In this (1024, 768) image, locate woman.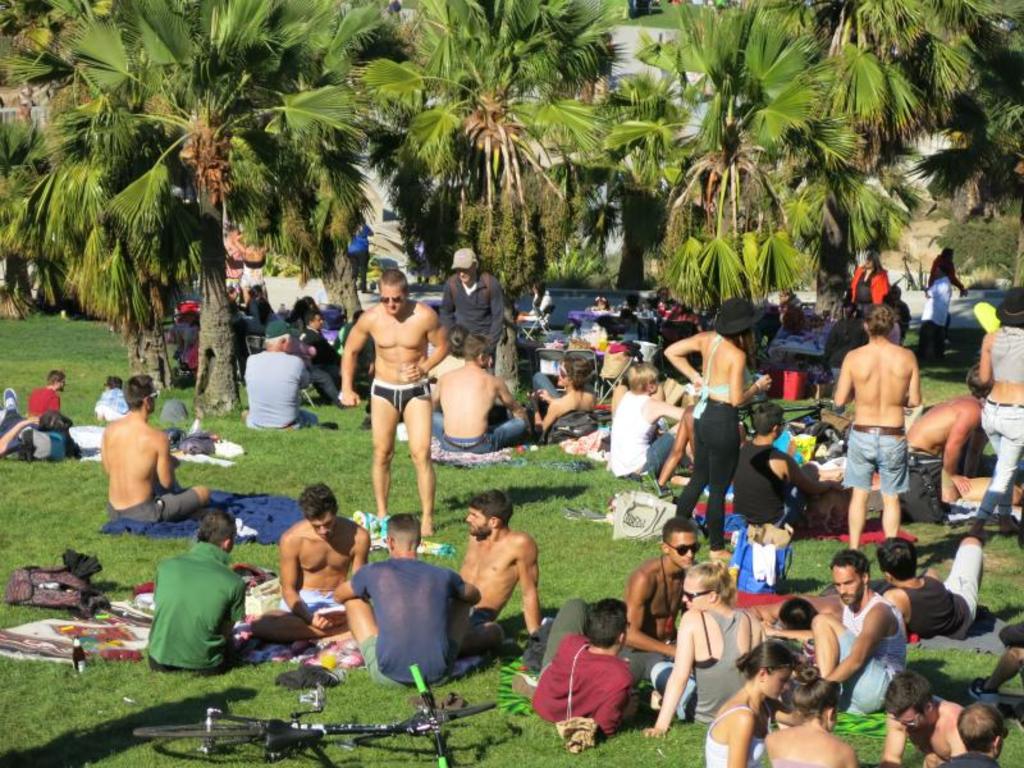
Bounding box: (x1=659, y1=301, x2=705, y2=329).
